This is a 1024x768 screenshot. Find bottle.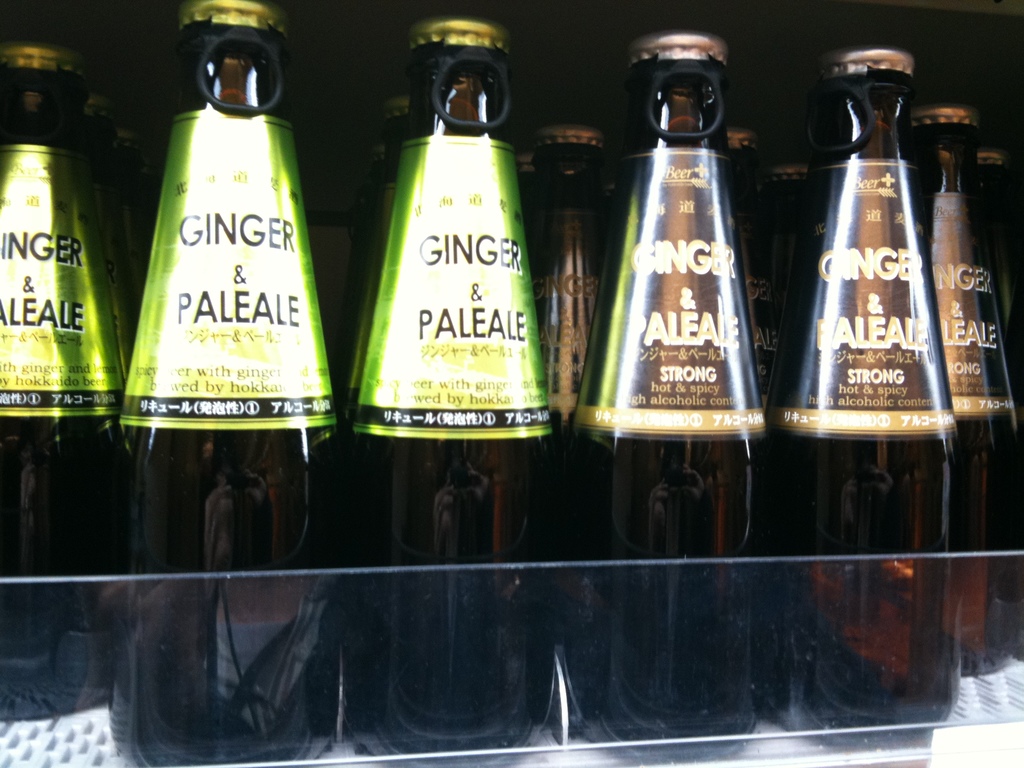
Bounding box: (left=109, top=129, right=146, bottom=261).
